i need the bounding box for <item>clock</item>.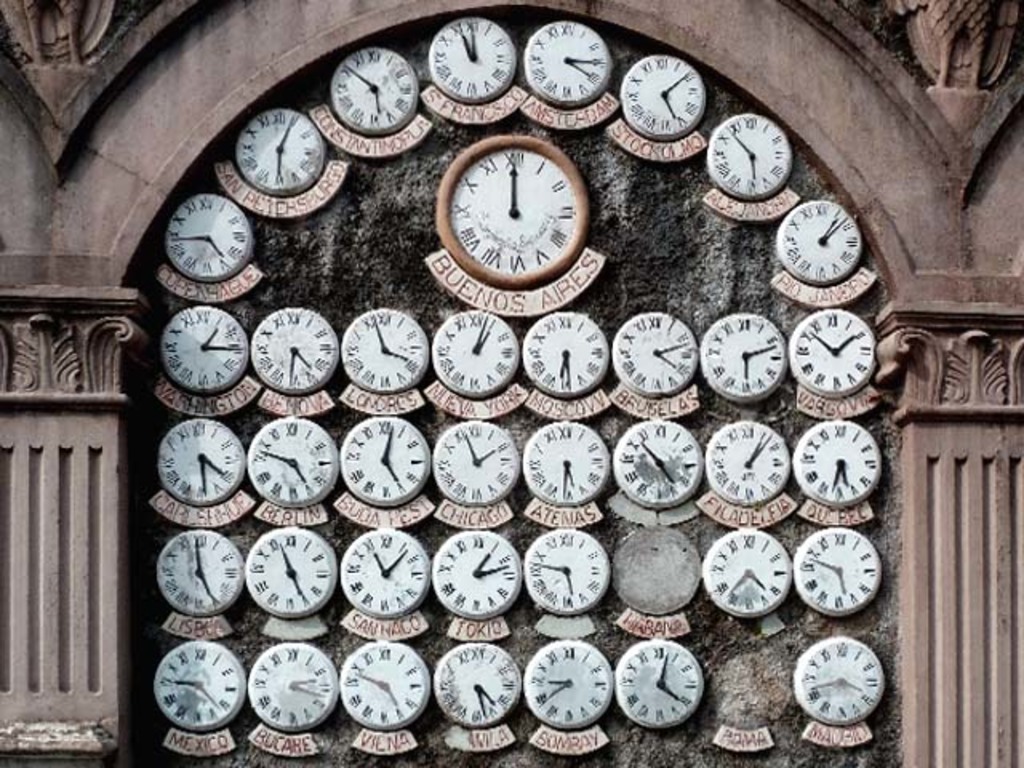
Here it is: x1=432 y1=126 x2=600 y2=296.
